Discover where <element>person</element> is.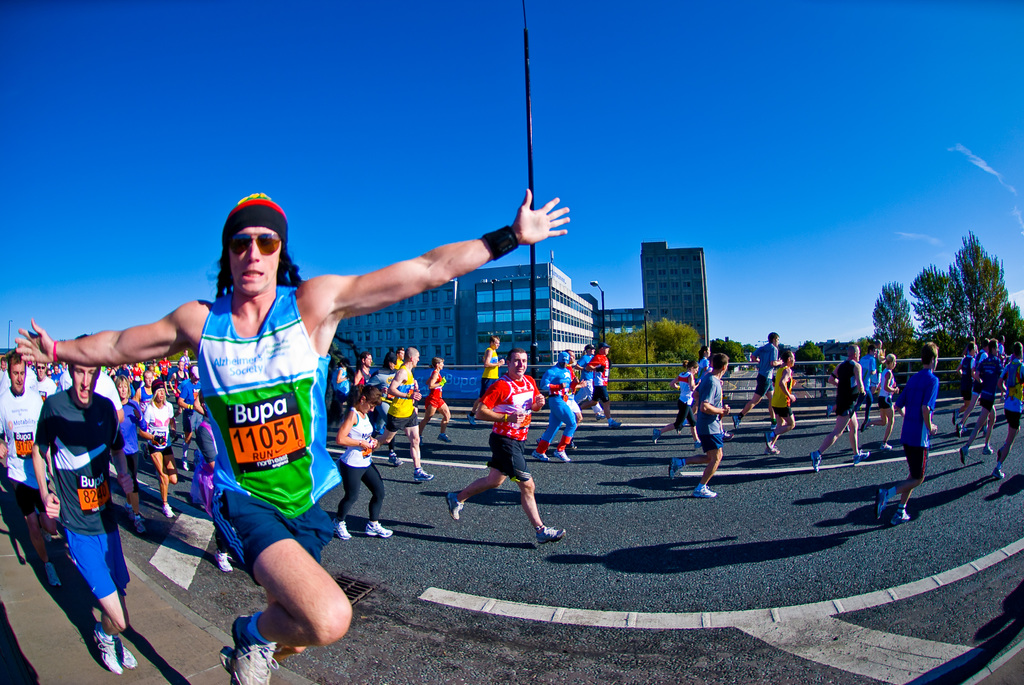
Discovered at bbox=[762, 350, 794, 454].
